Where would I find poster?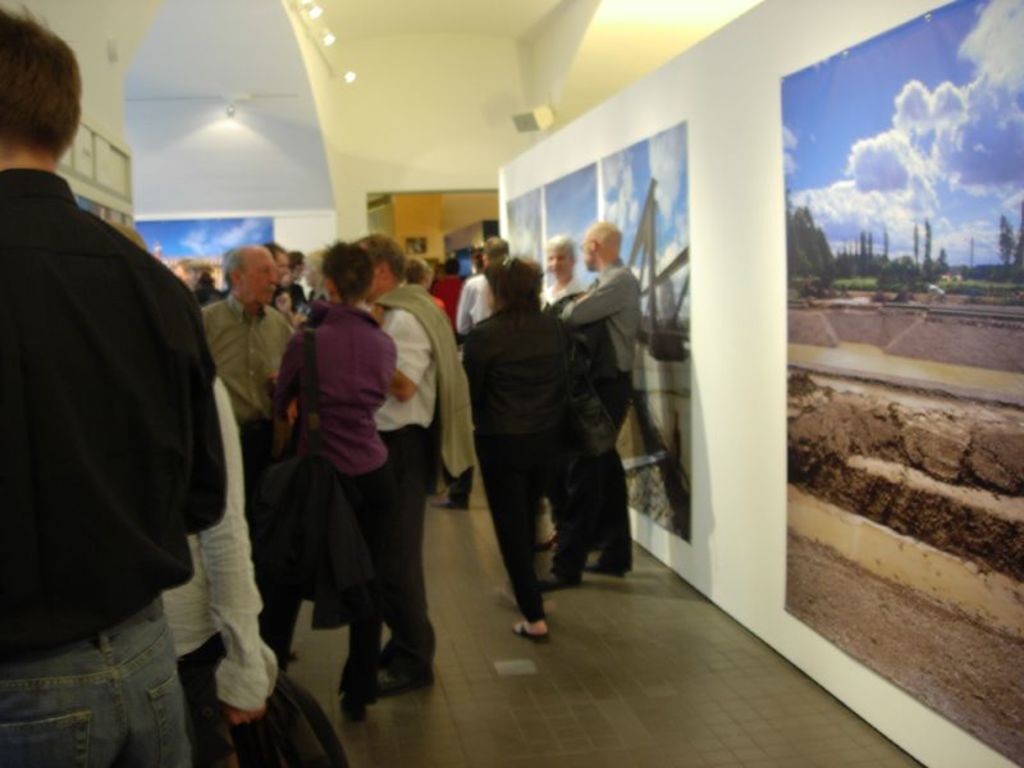
At left=596, top=114, right=691, bottom=540.
